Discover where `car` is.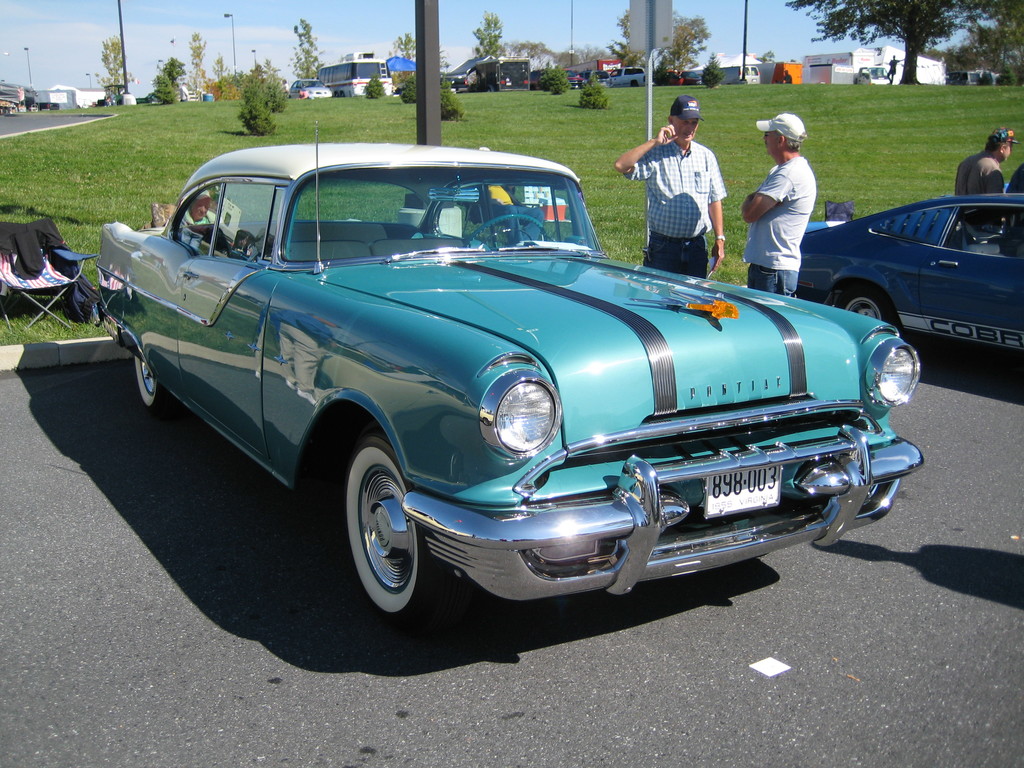
Discovered at left=799, top=192, right=1023, bottom=364.
